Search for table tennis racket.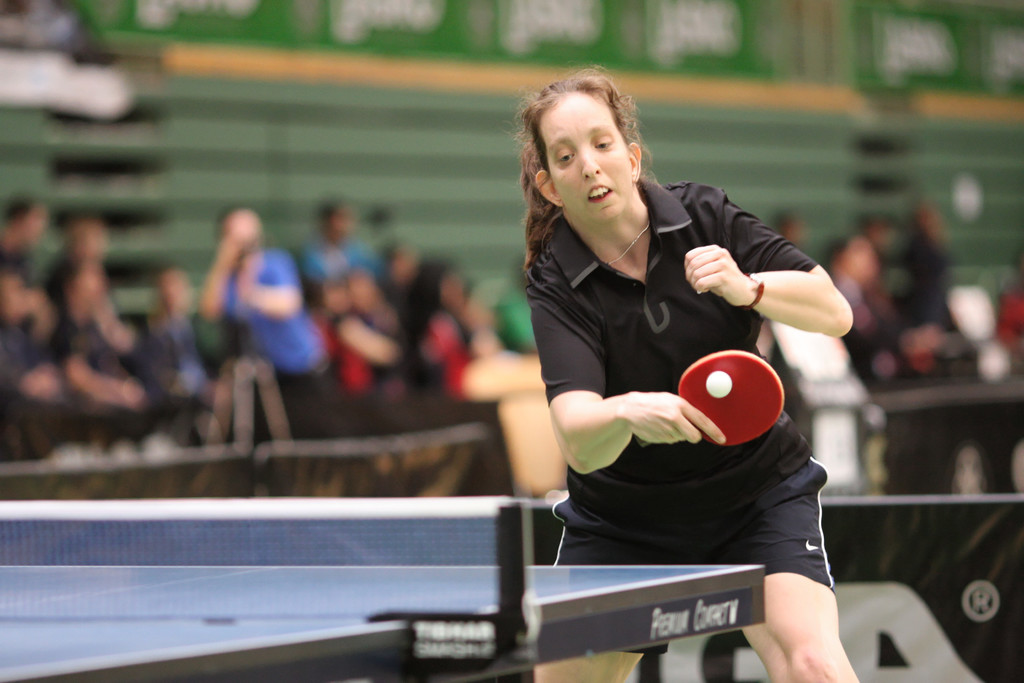
Found at Rect(635, 350, 785, 451).
